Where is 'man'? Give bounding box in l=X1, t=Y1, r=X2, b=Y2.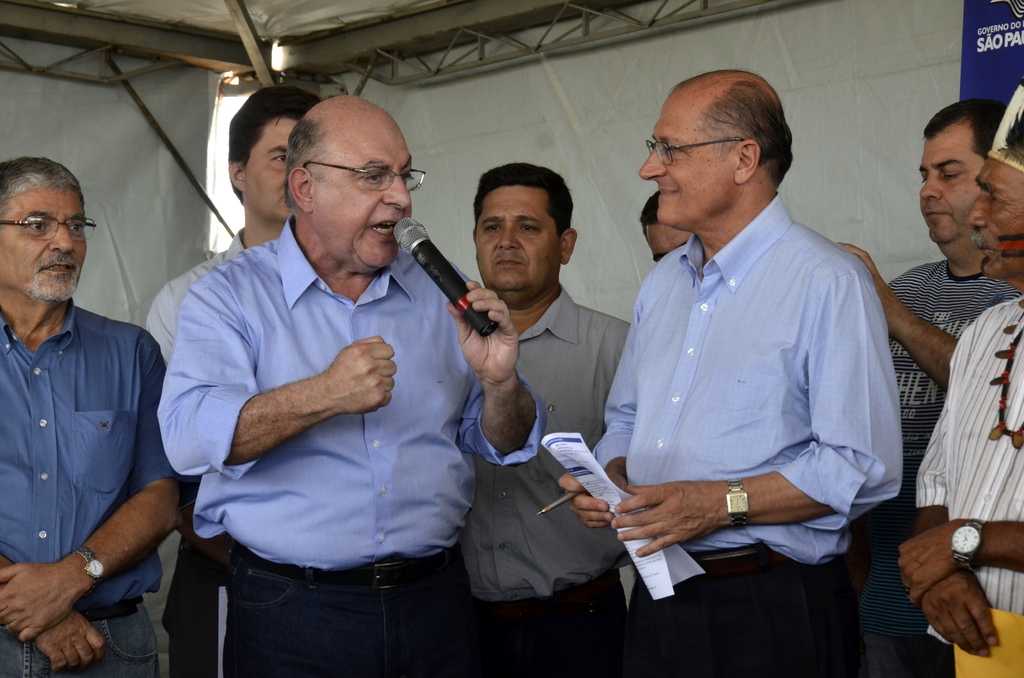
l=895, t=85, r=1023, b=677.
